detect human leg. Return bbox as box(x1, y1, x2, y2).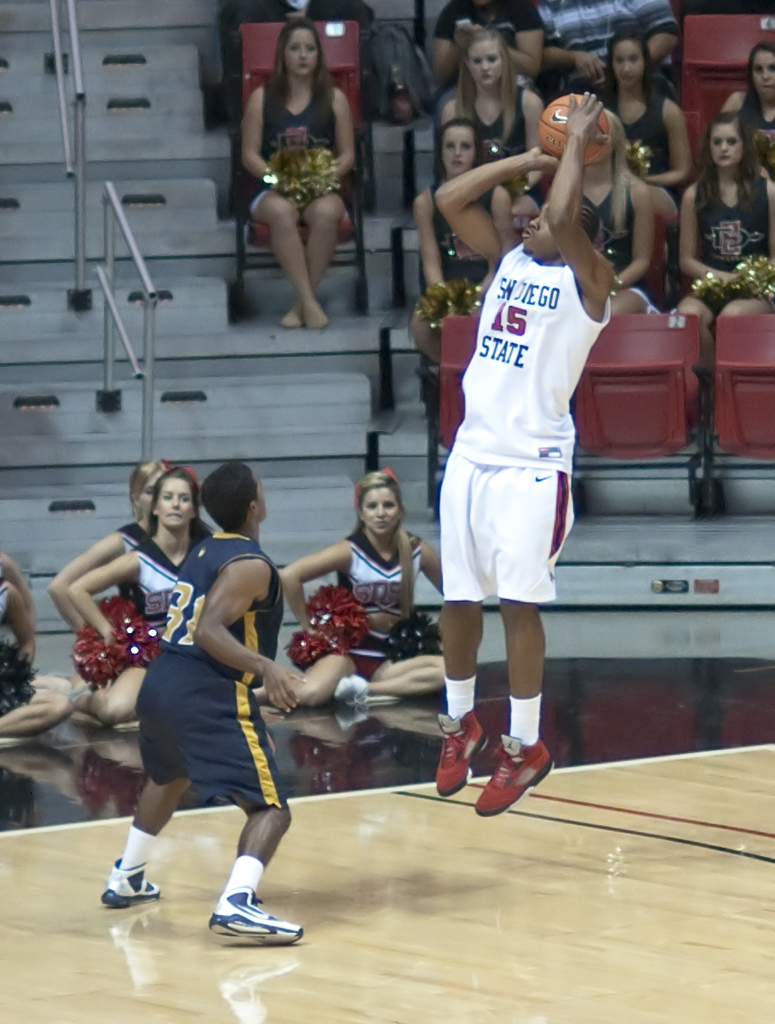
box(0, 684, 73, 739).
